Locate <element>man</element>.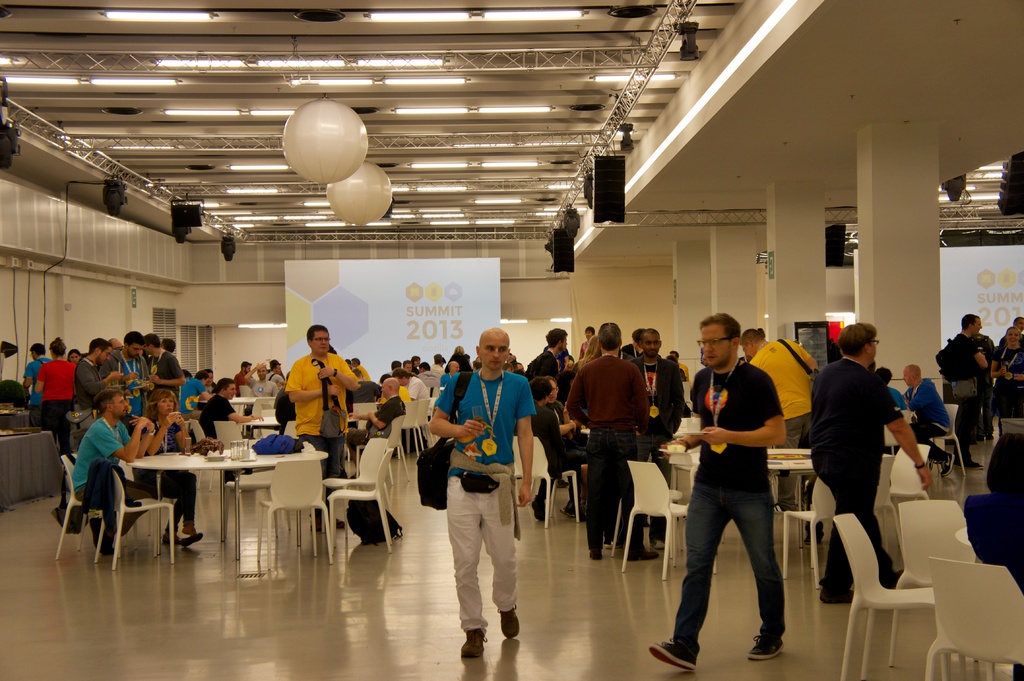
Bounding box: bbox(180, 372, 217, 417).
